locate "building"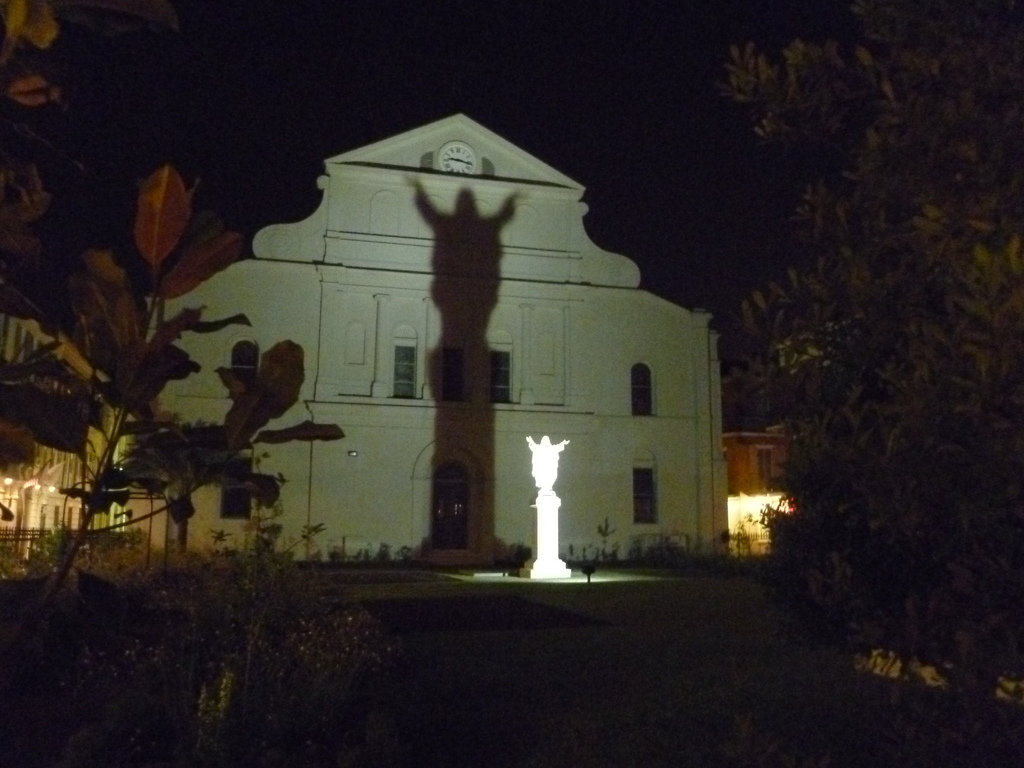
pyautogui.locateOnScreen(130, 100, 737, 573)
